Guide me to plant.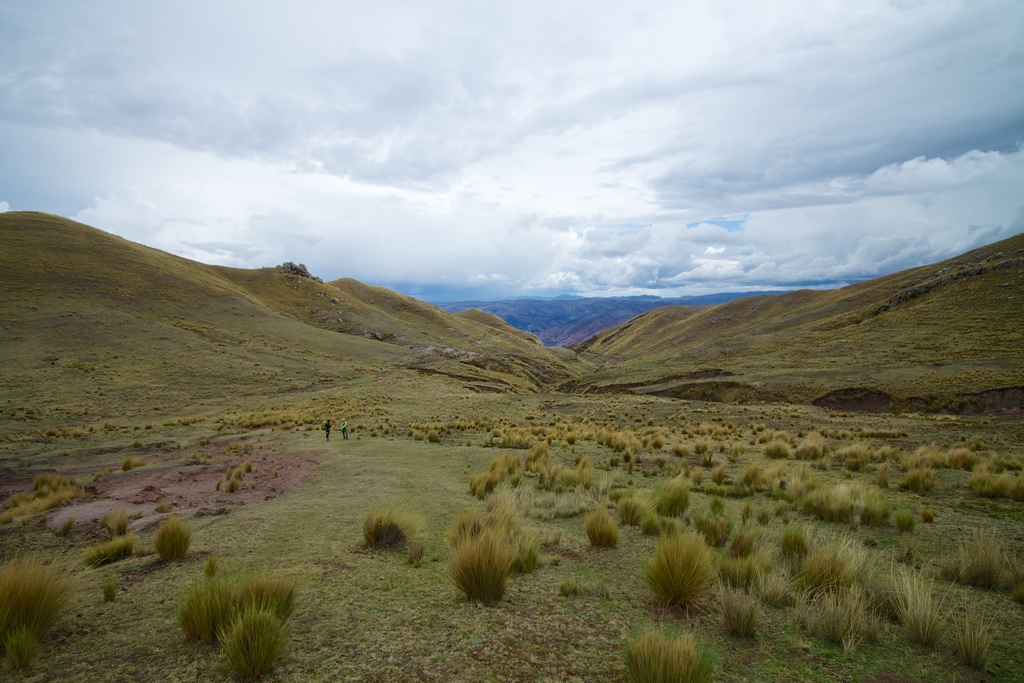
Guidance: detection(542, 456, 591, 486).
